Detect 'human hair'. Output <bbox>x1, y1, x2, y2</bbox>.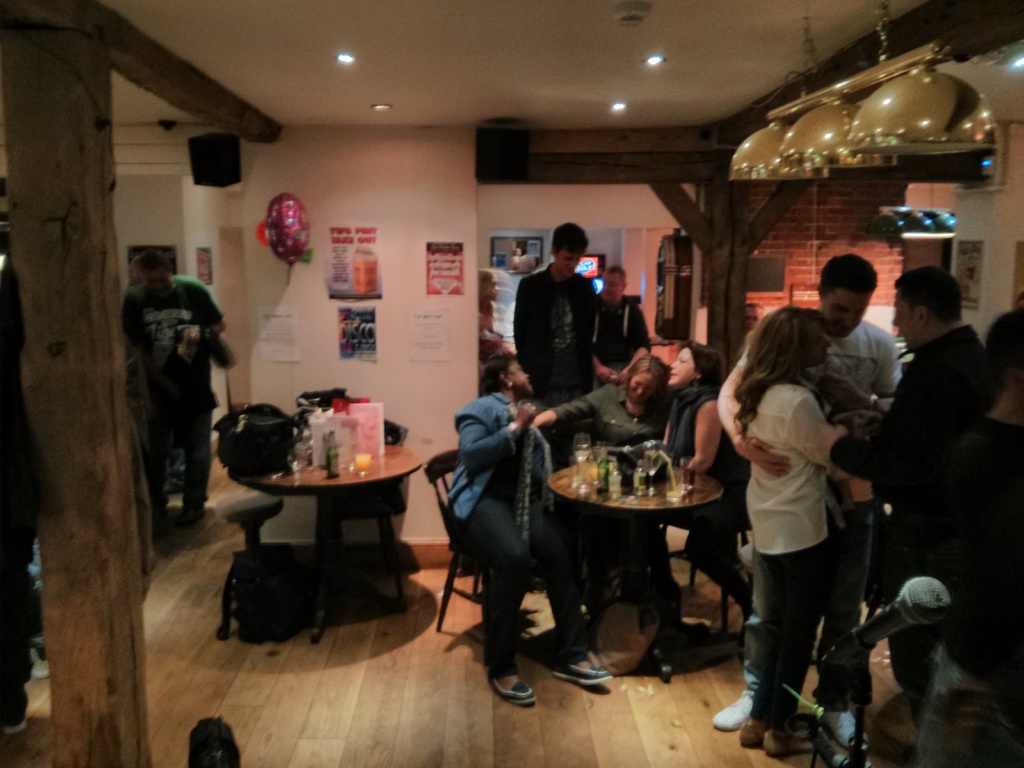
<bbox>471, 347, 518, 400</bbox>.
